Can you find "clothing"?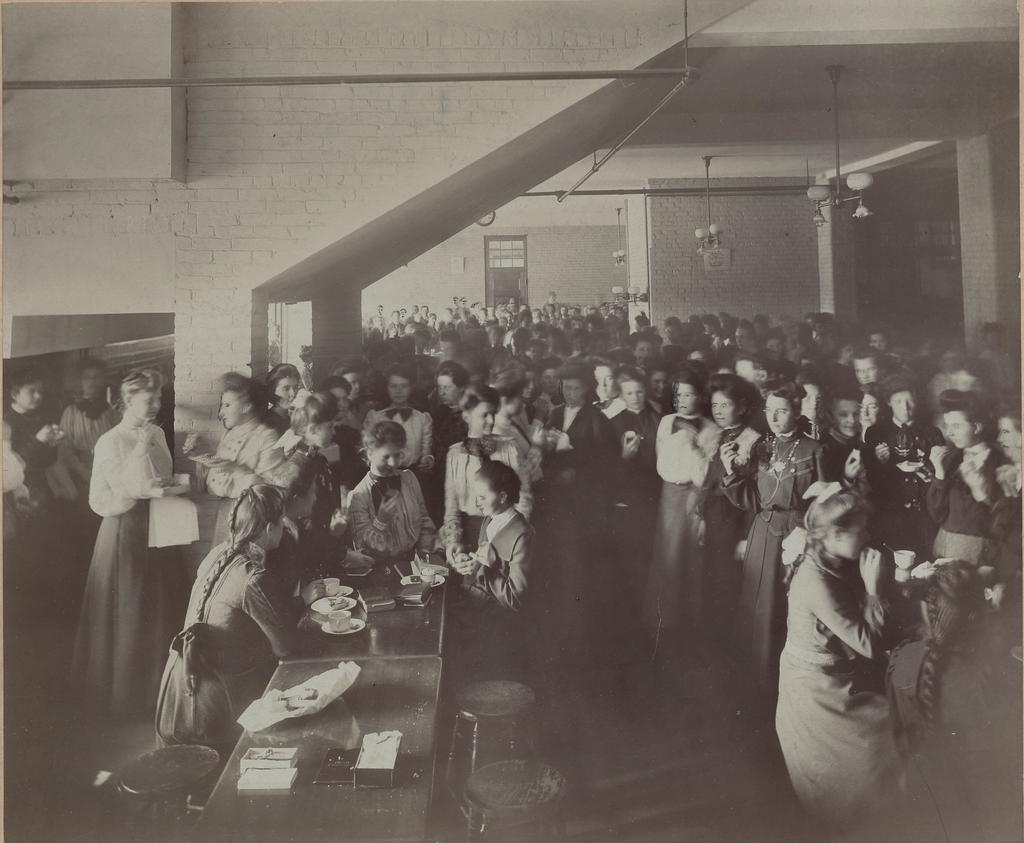
Yes, bounding box: <bbox>884, 634, 1023, 842</bbox>.
